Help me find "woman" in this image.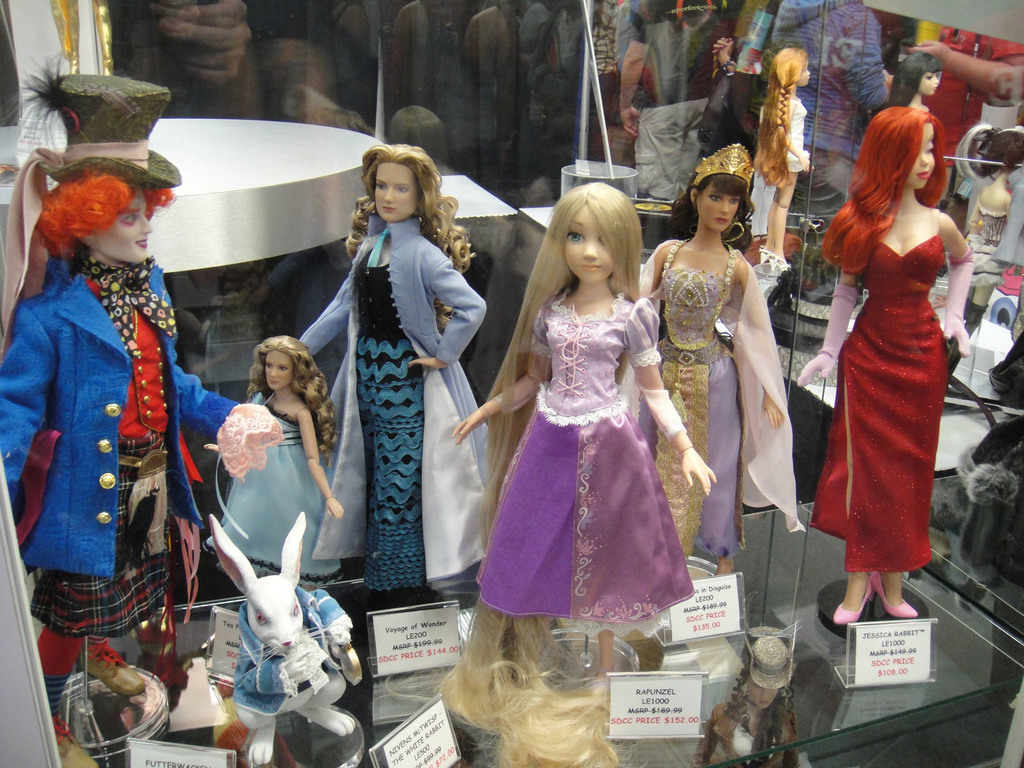
Found it: 804/83/969/653.
